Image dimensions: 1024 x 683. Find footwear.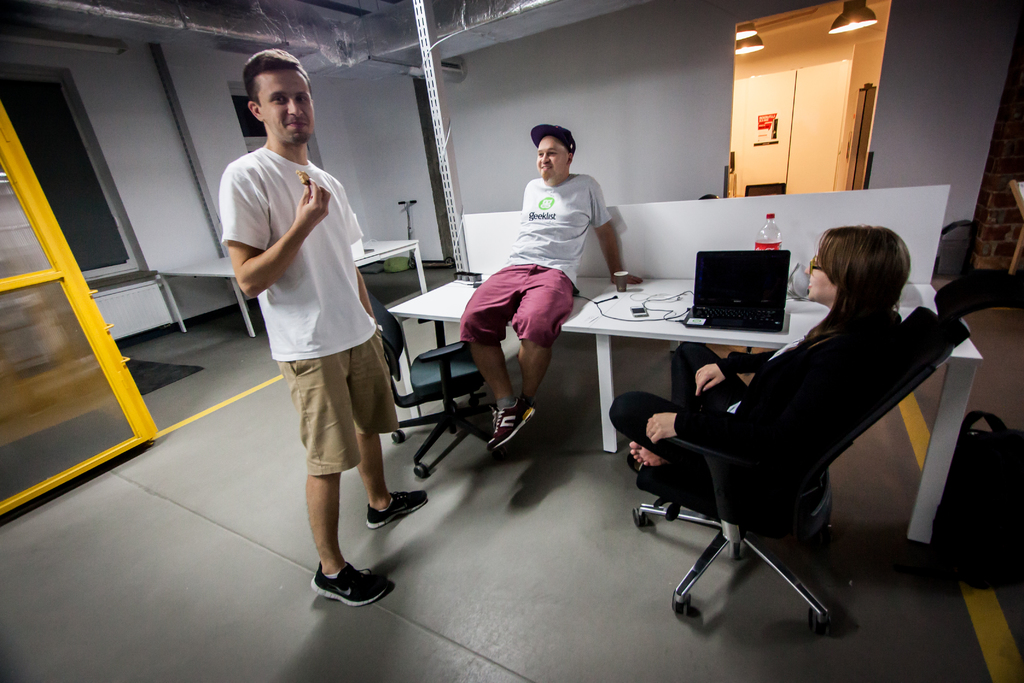
<box>307,553,387,621</box>.
